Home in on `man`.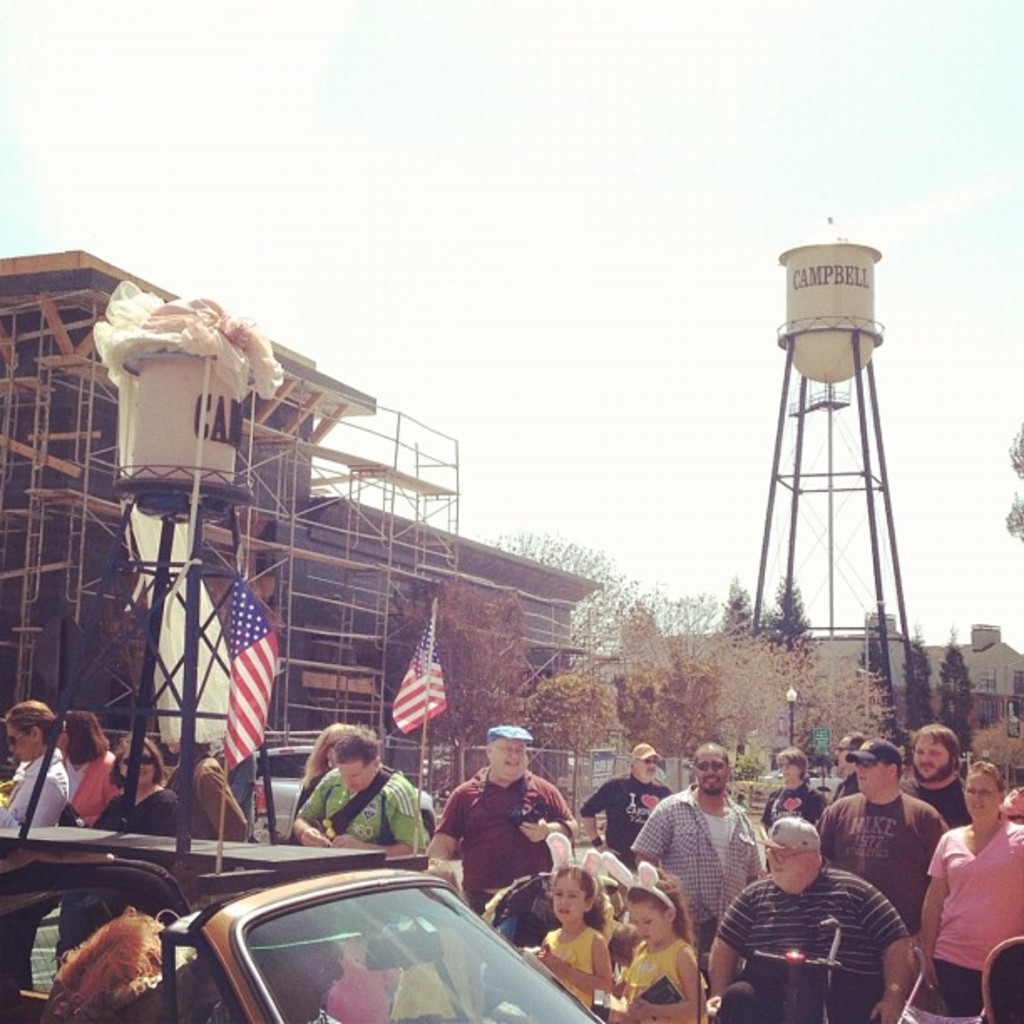
Homed in at l=294, t=724, r=423, b=855.
